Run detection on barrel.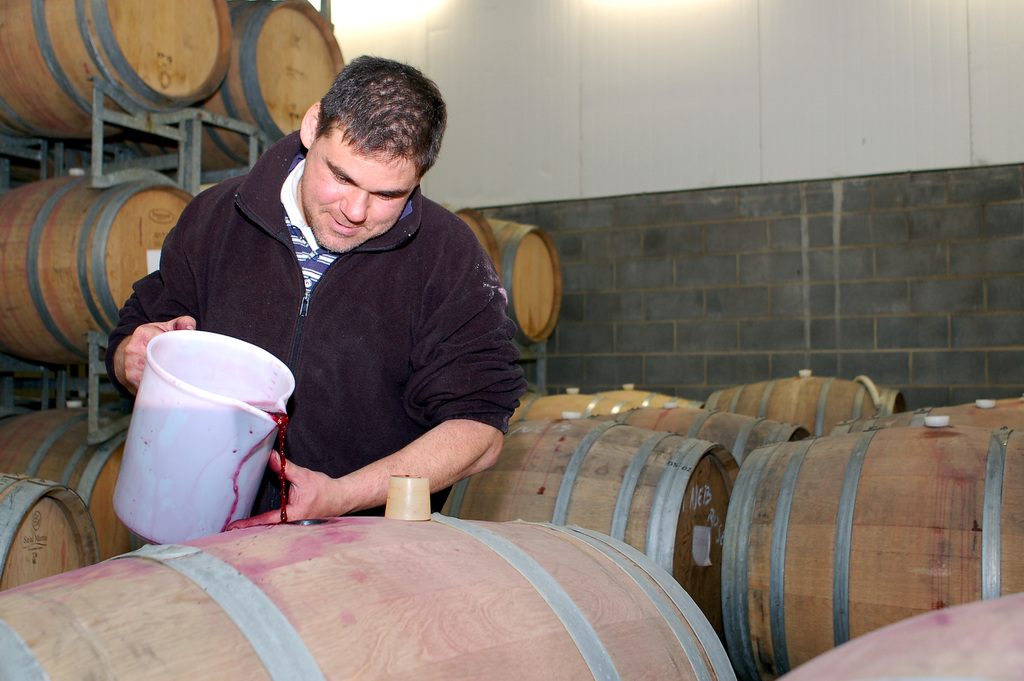
Result: (x1=441, y1=418, x2=739, y2=631).
